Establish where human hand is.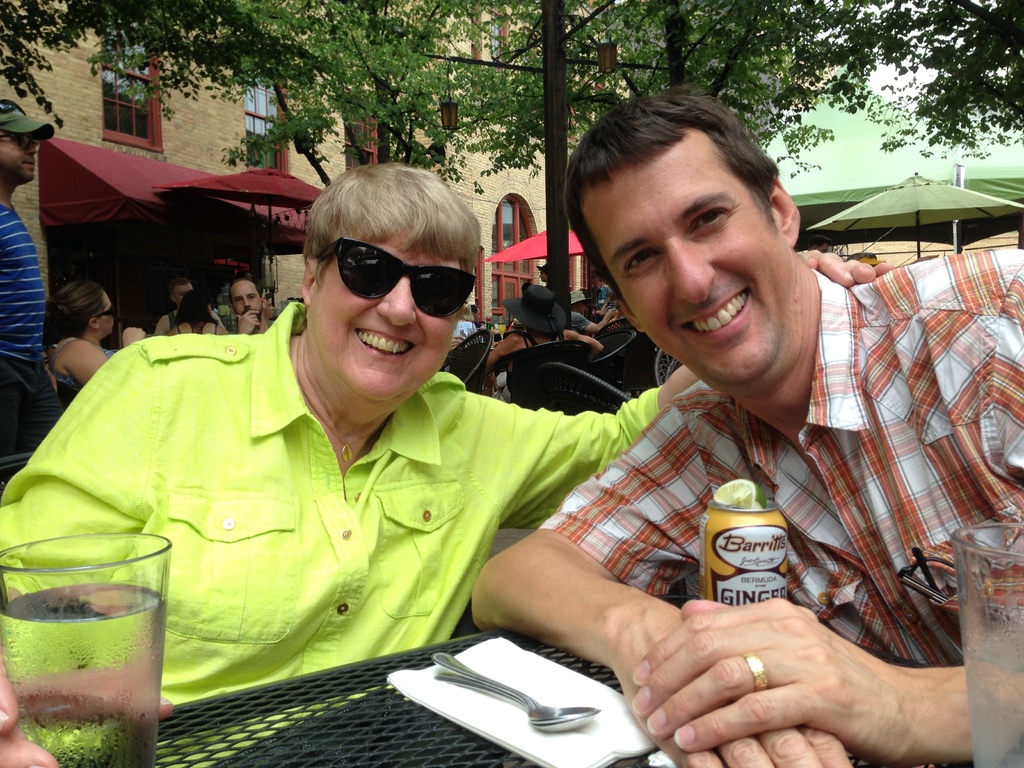
Established at {"x1": 234, "y1": 307, "x2": 261, "y2": 335}.
